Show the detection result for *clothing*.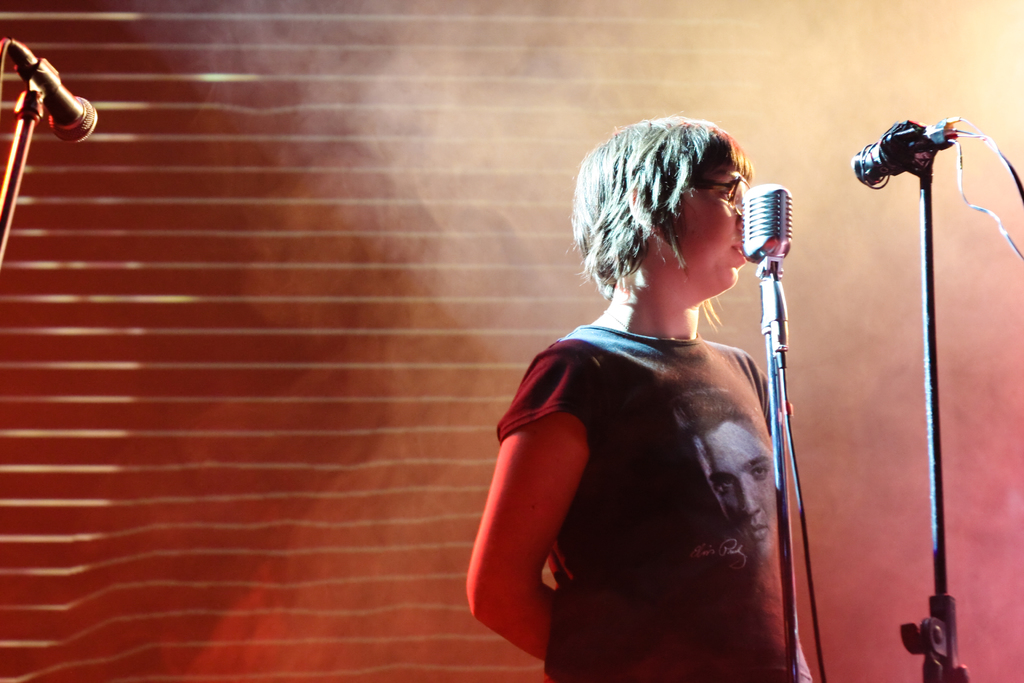
[489, 257, 809, 671].
